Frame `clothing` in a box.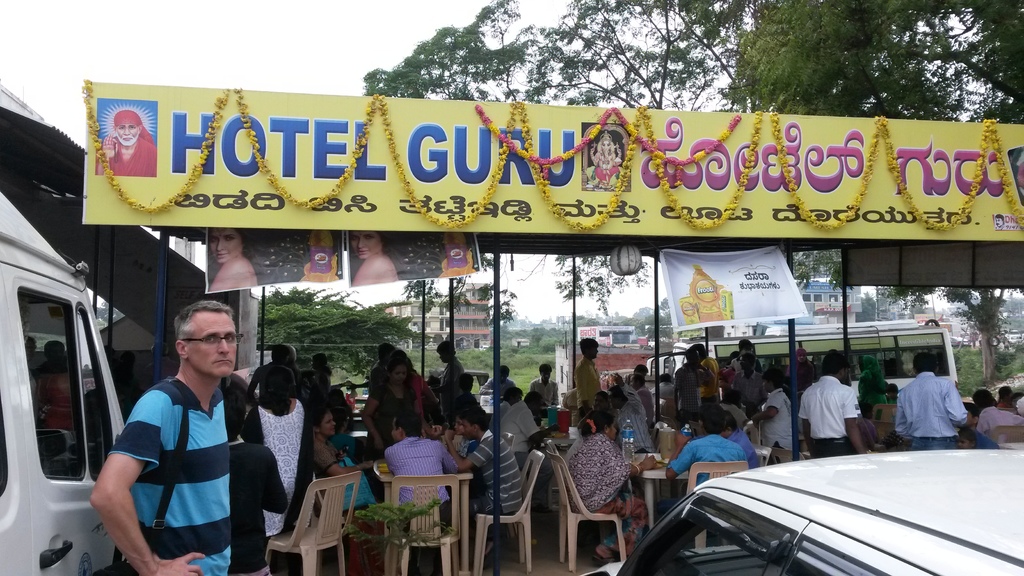
locate(99, 358, 244, 561).
